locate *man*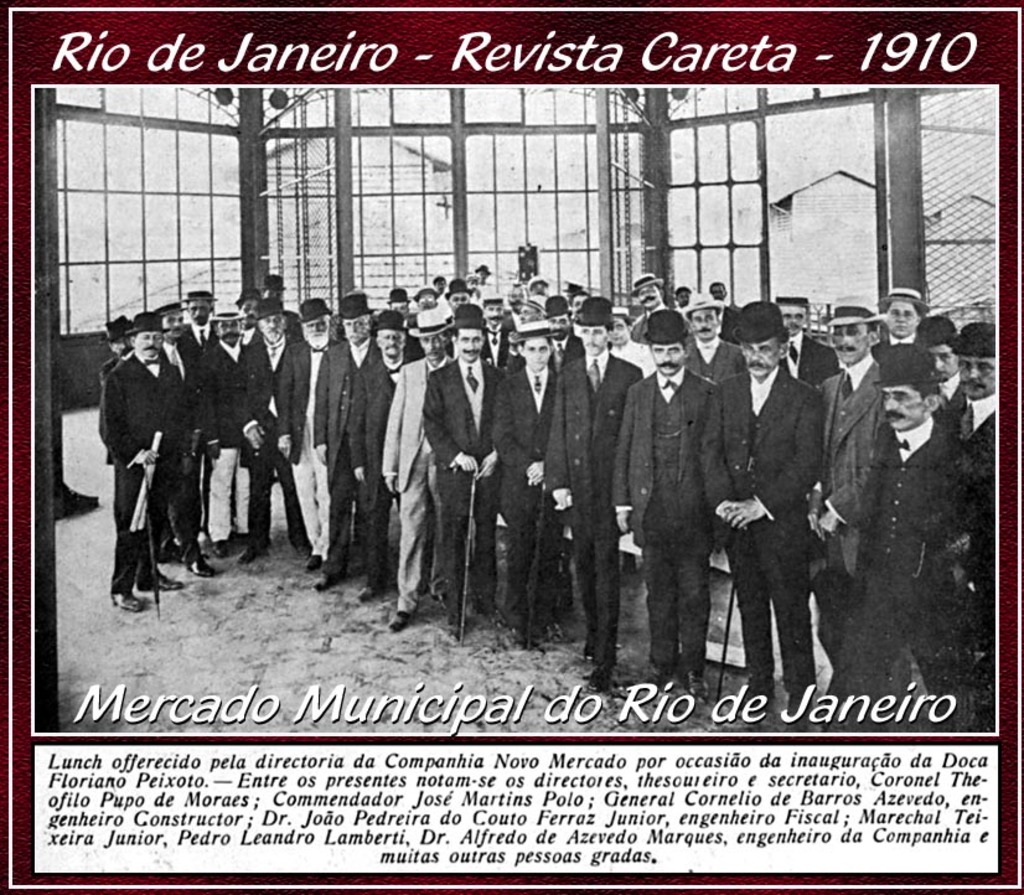
[left=193, top=302, right=263, bottom=555]
